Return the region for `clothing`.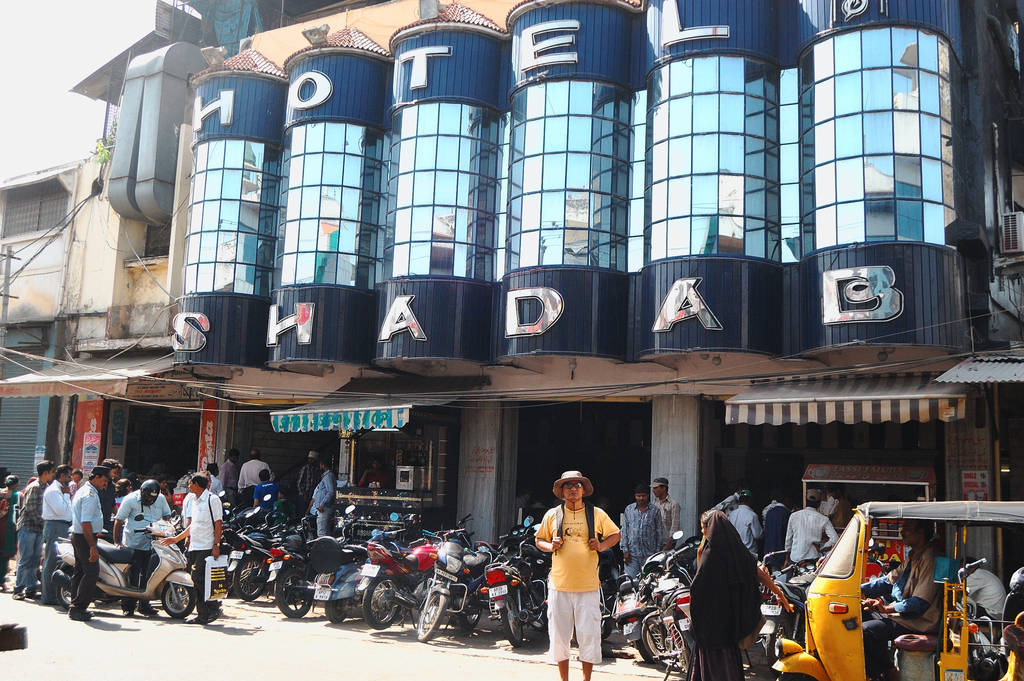
Rect(0, 492, 15, 577).
